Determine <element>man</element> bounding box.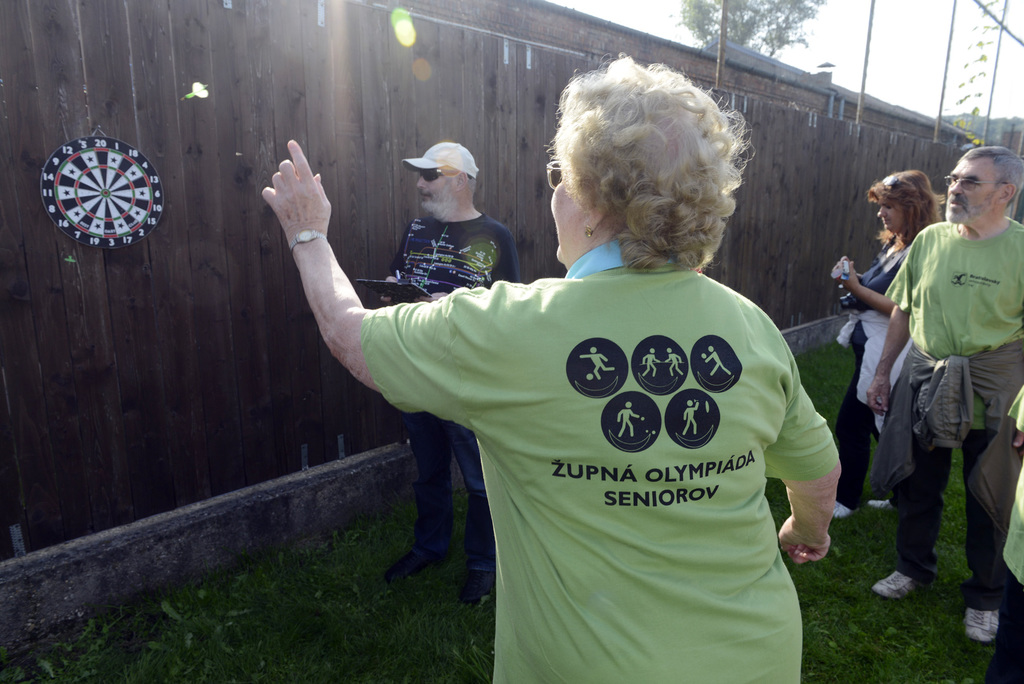
Determined: 866:168:1014:640.
